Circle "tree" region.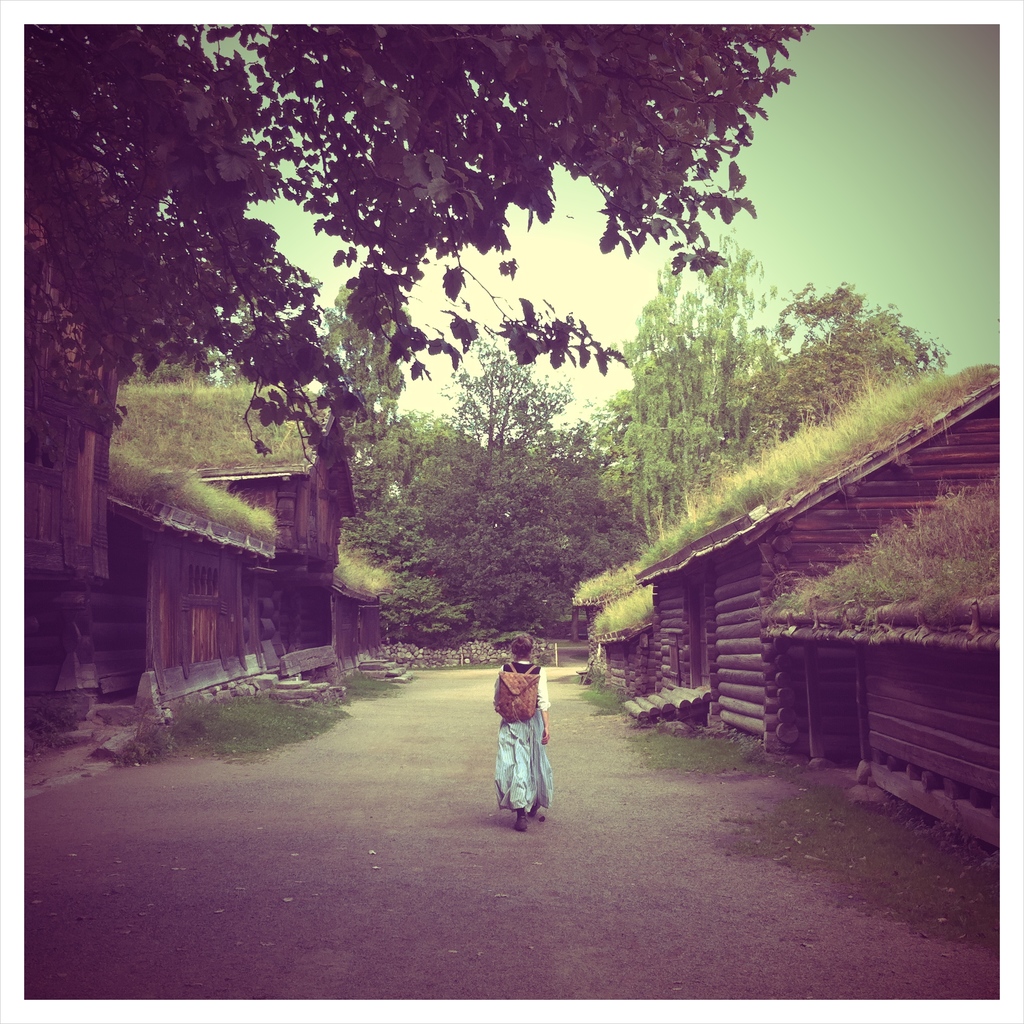
Region: x1=387, y1=406, x2=473, y2=442.
